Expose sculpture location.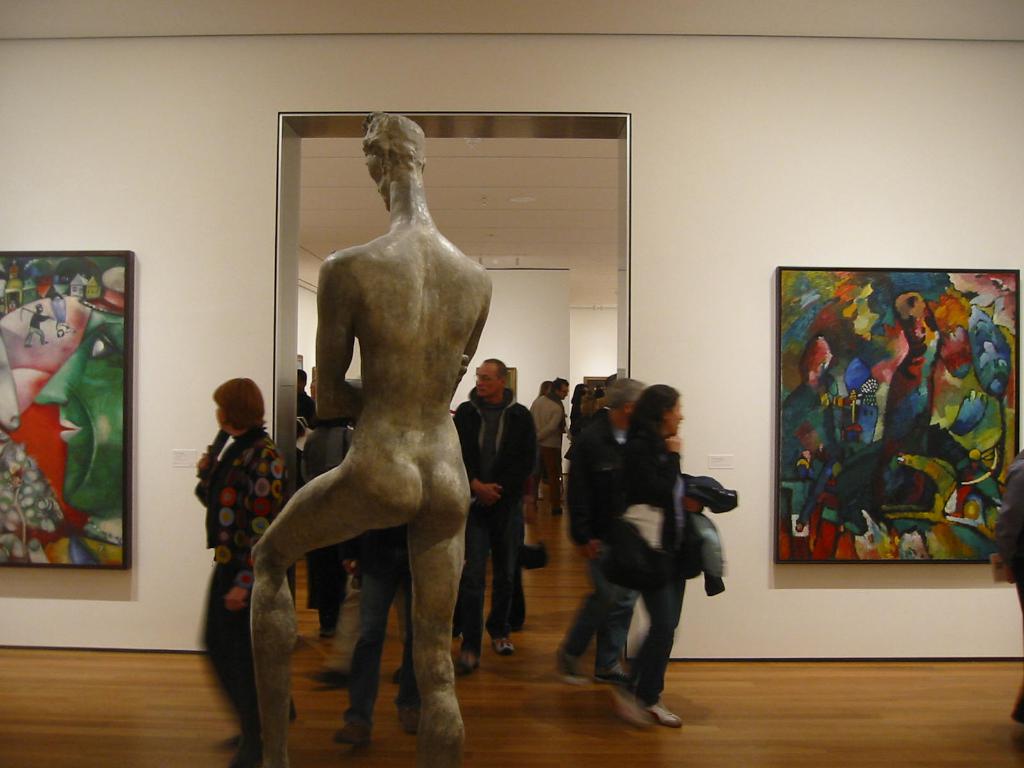
Exposed at x1=238, y1=122, x2=524, y2=764.
